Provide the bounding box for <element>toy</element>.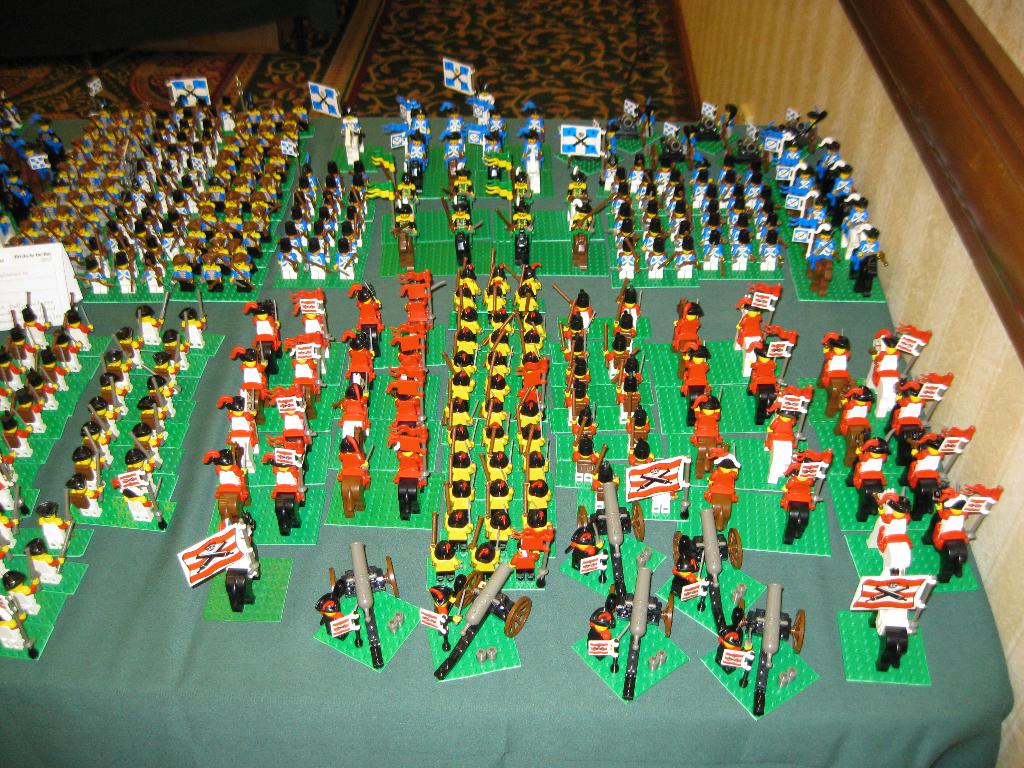
Rect(391, 322, 427, 372).
